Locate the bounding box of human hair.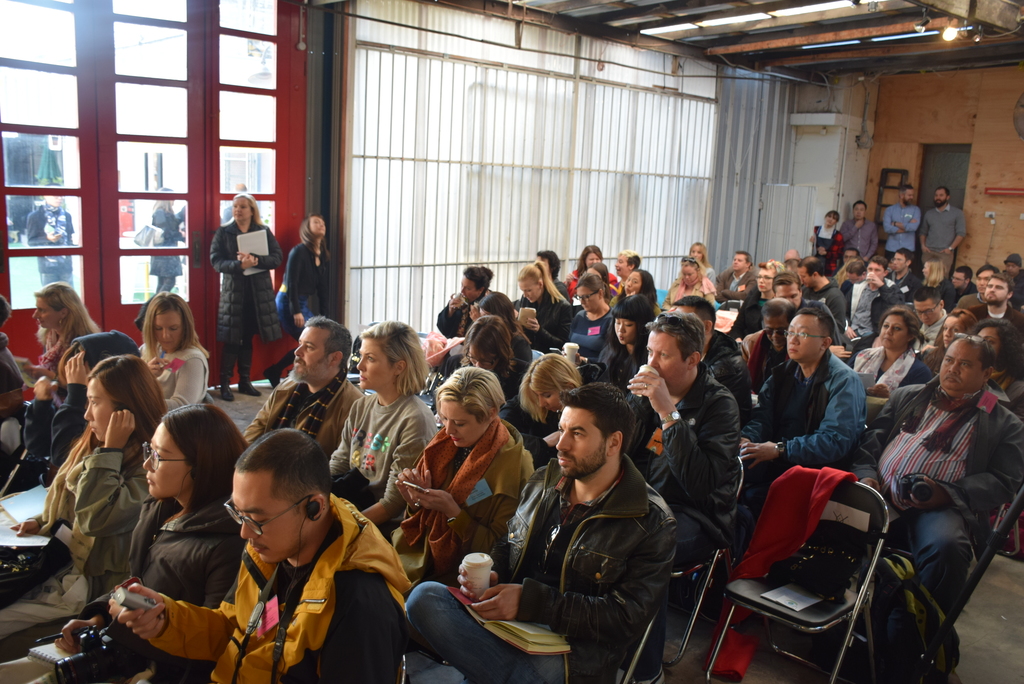
Bounding box: bbox=(155, 400, 266, 515).
